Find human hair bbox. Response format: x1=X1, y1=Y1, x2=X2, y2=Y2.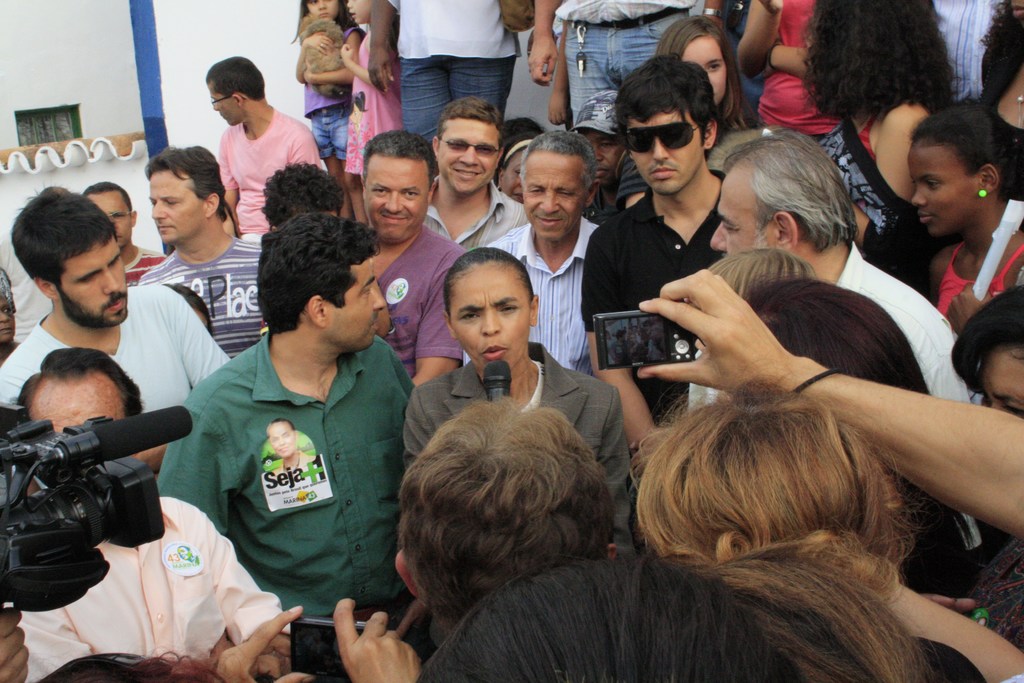
x1=499, y1=113, x2=545, y2=168.
